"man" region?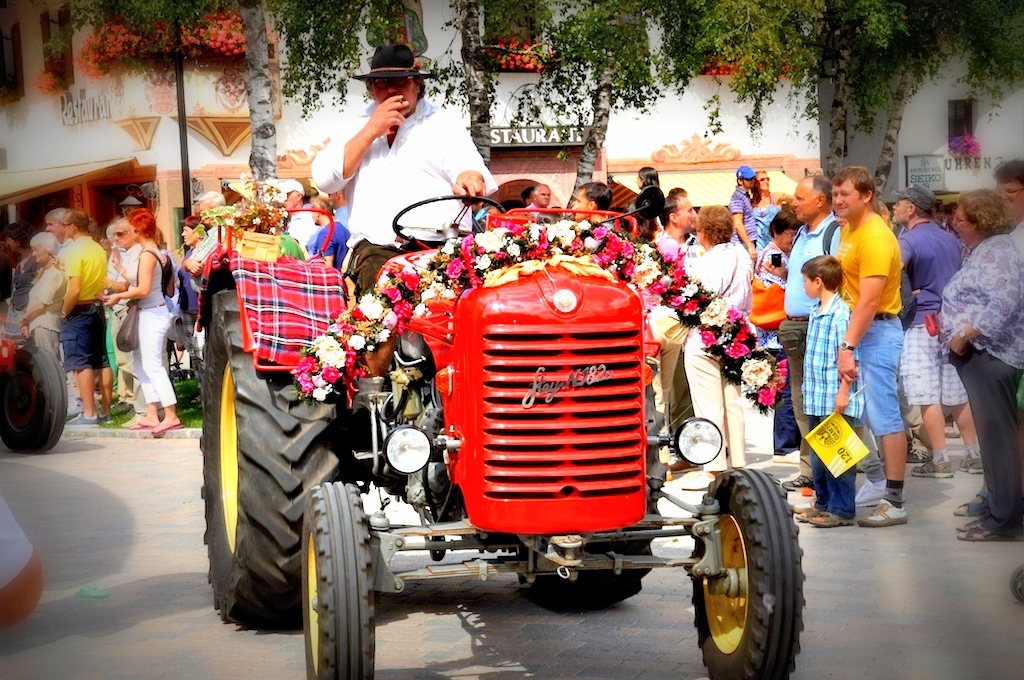
bbox=[522, 185, 554, 217]
